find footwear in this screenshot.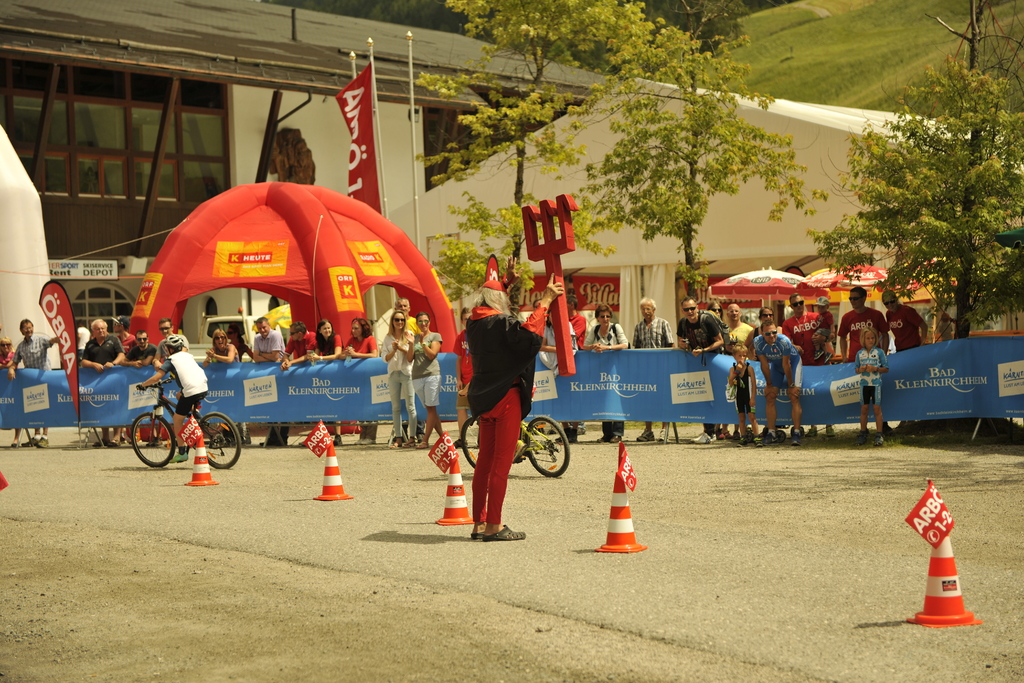
The bounding box for footwear is <region>554, 431, 567, 441</region>.
